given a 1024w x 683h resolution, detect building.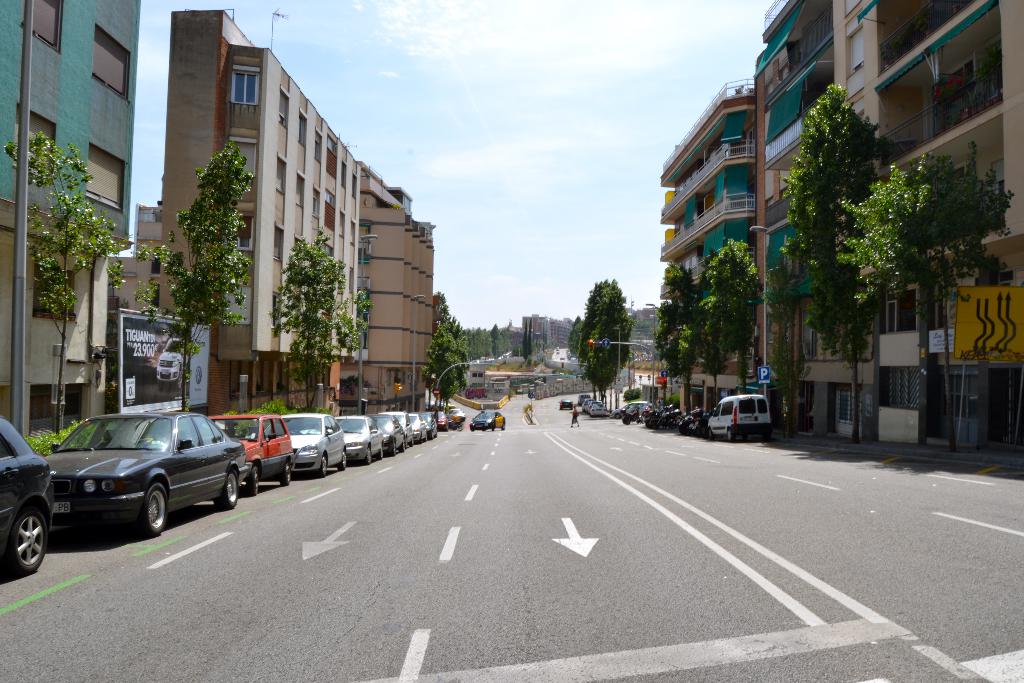
[360, 156, 431, 403].
